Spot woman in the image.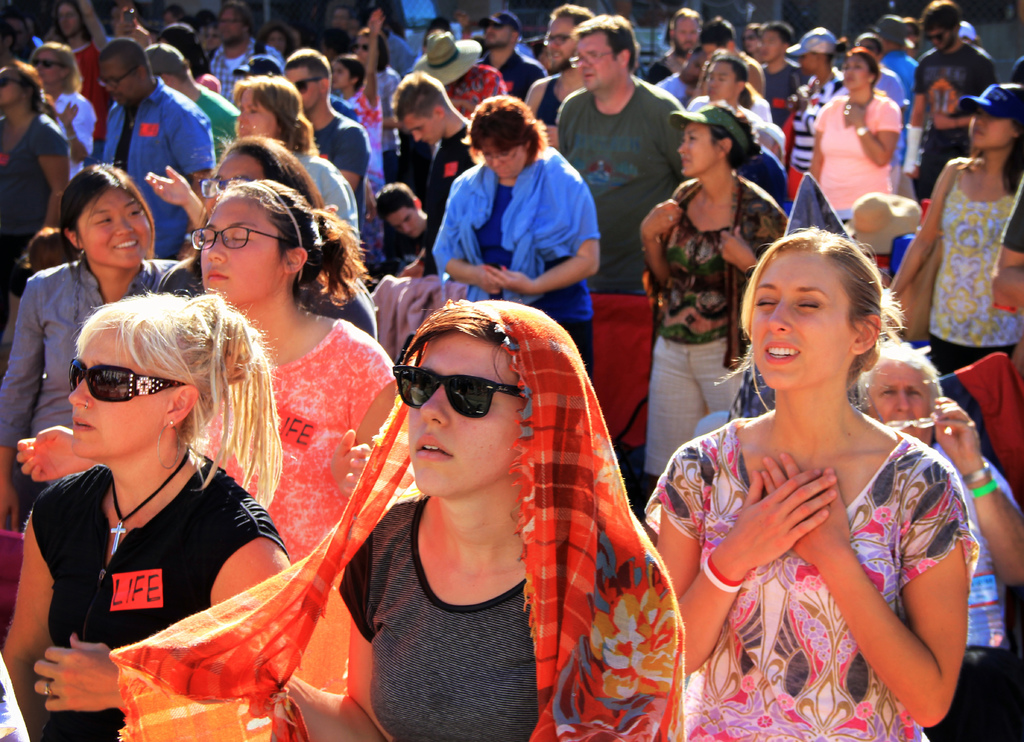
woman found at [left=0, top=283, right=309, bottom=741].
